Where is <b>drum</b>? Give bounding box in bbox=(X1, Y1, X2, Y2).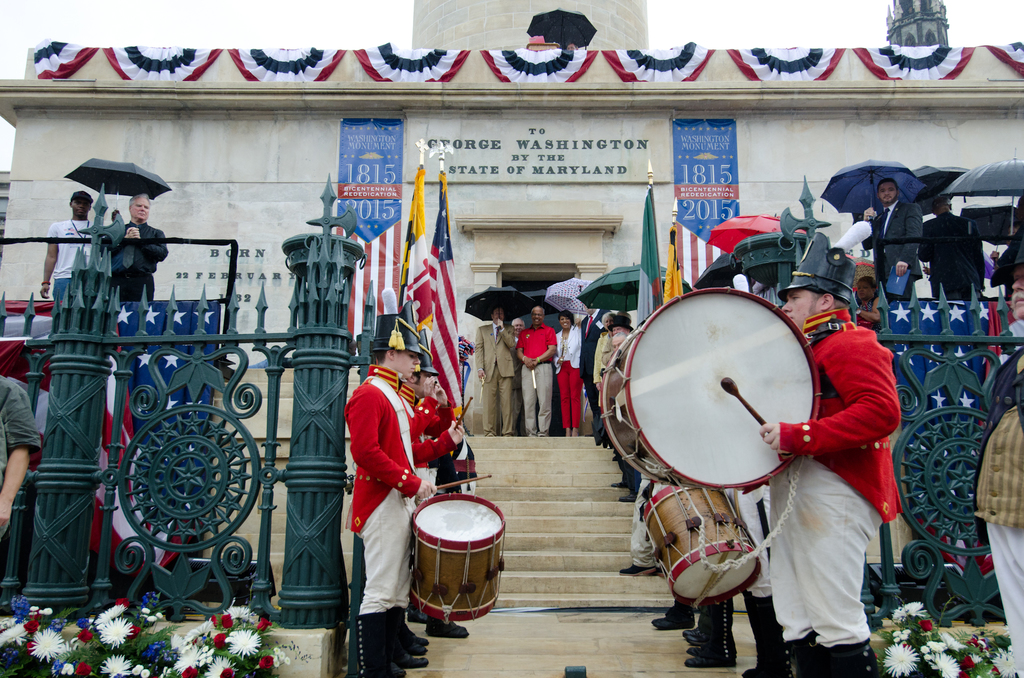
bbox=(600, 284, 821, 489).
